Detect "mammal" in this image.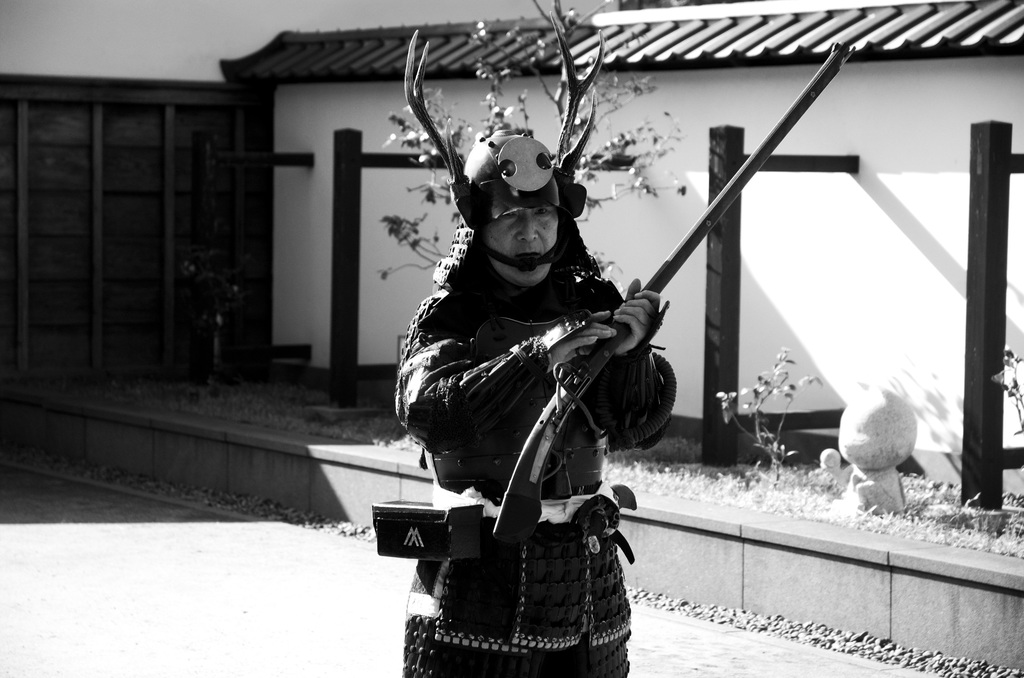
Detection: l=394, t=144, r=675, b=675.
